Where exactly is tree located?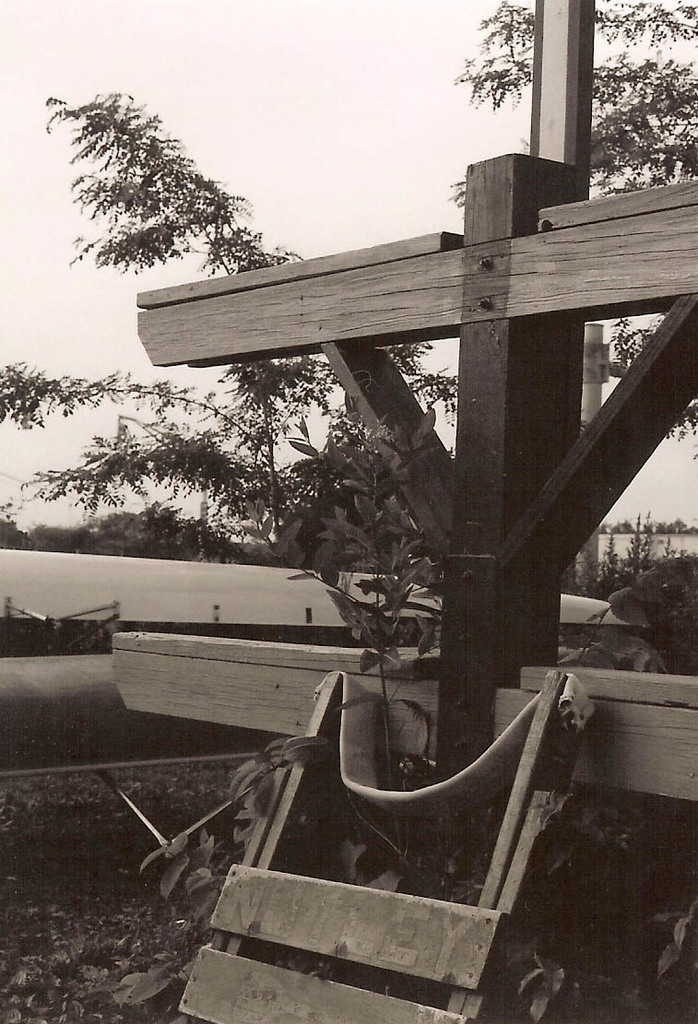
Its bounding box is l=455, t=0, r=697, b=434.
